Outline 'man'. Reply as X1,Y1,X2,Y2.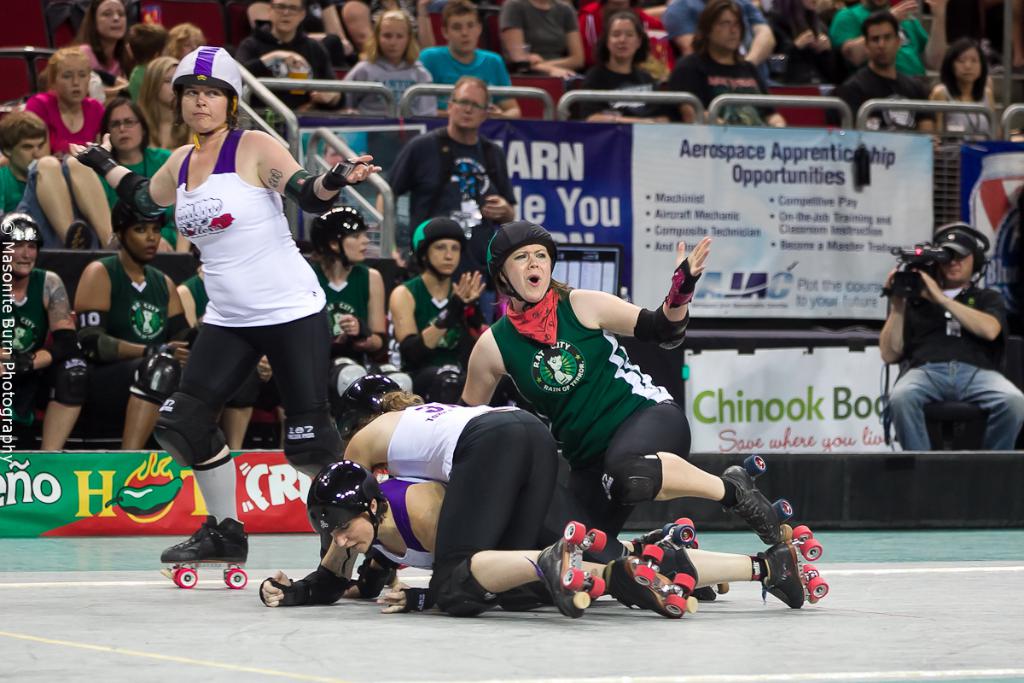
825,10,944,150.
